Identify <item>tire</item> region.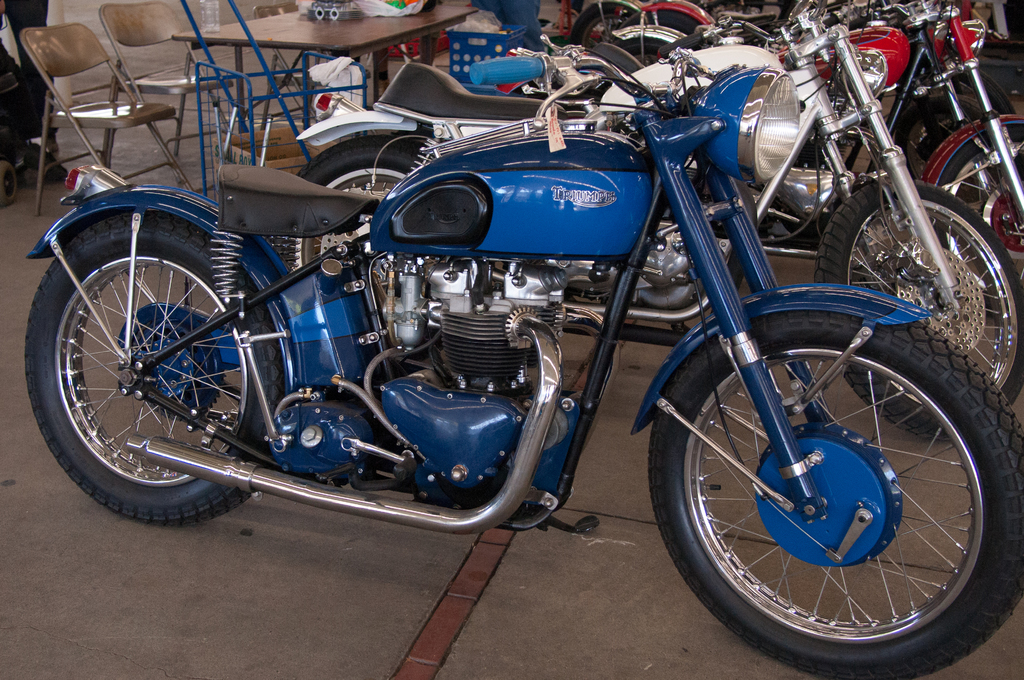
Region: locate(902, 72, 1015, 138).
